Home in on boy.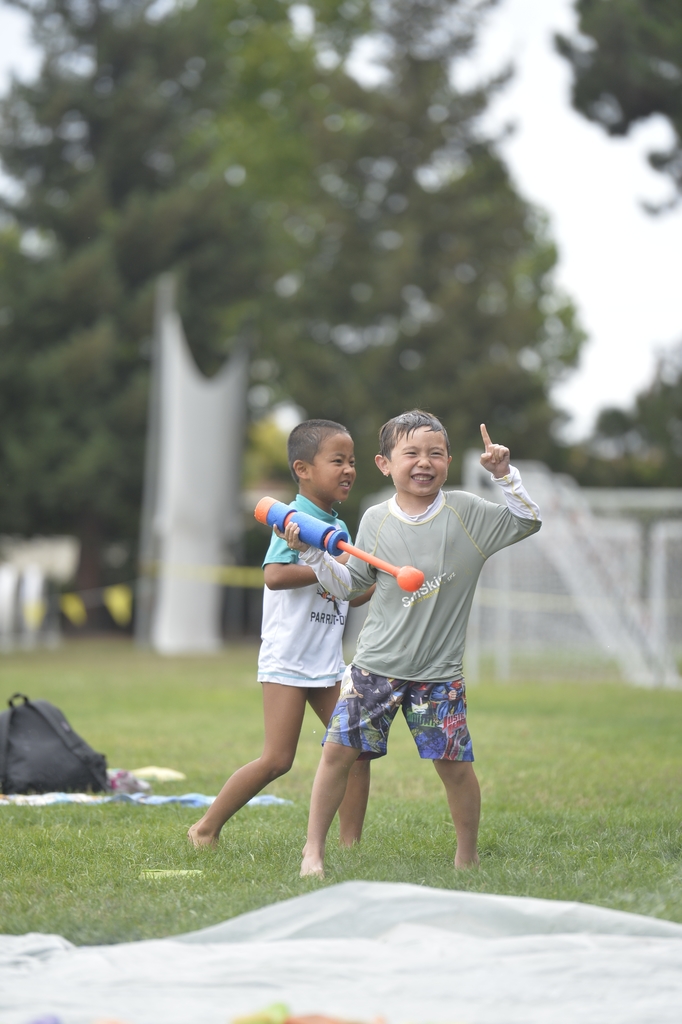
Homed in at <region>304, 419, 535, 842</region>.
